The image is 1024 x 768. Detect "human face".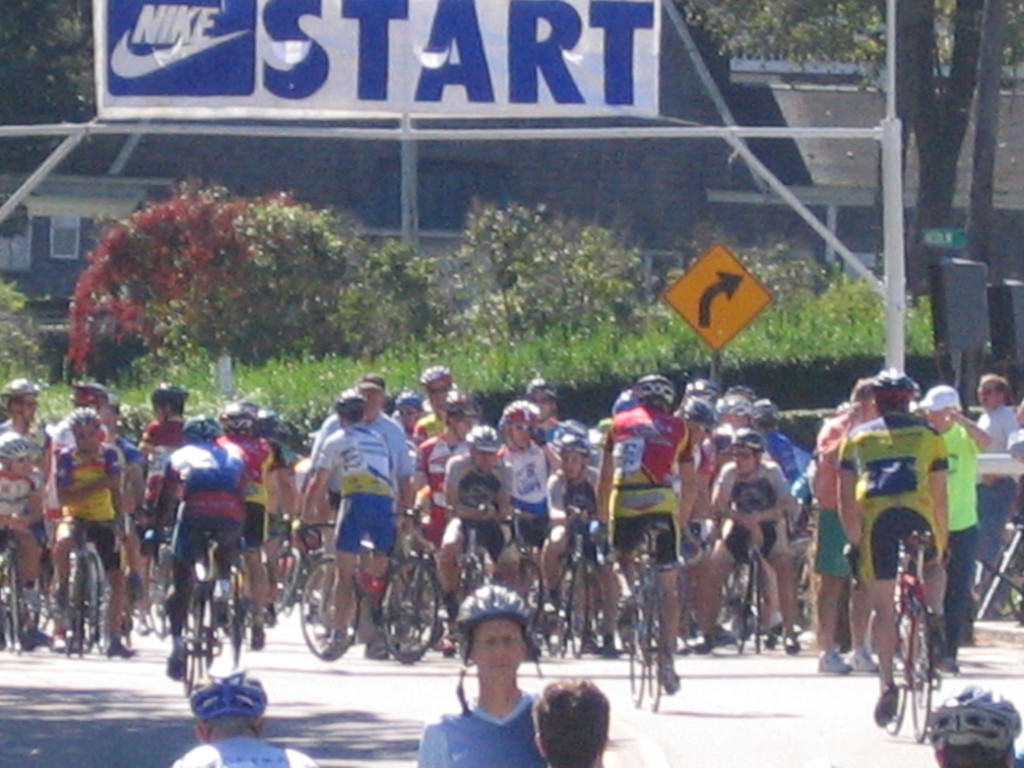
Detection: (719, 410, 744, 425).
